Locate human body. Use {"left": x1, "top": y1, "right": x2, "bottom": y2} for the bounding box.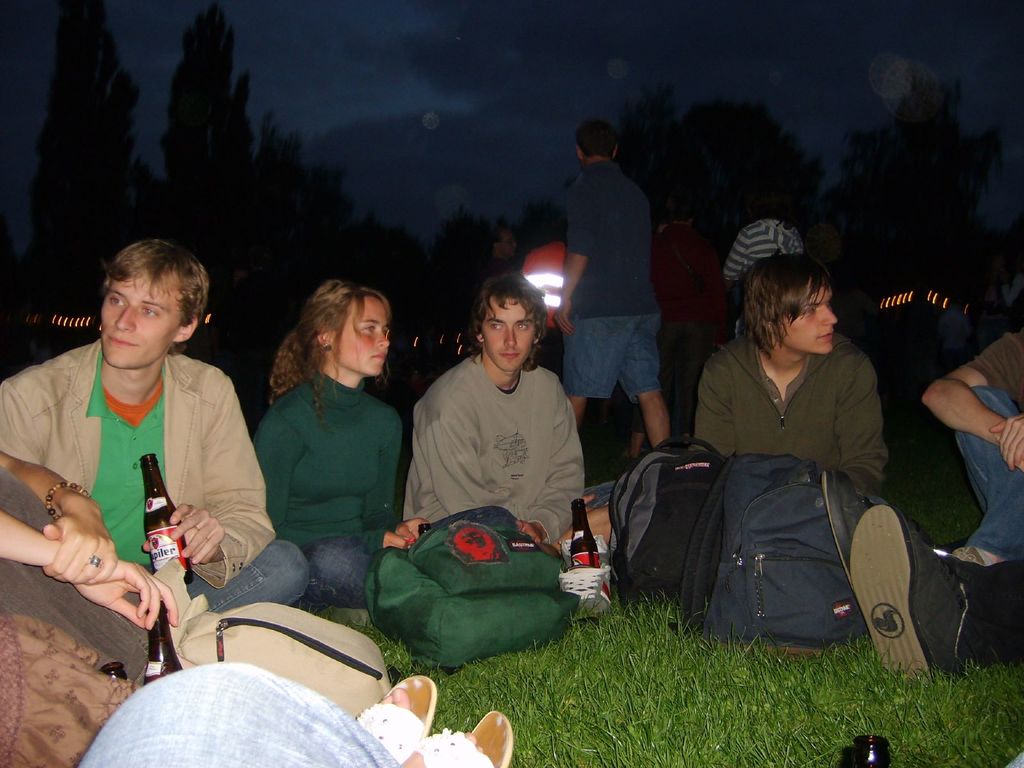
{"left": 40, "top": 249, "right": 283, "bottom": 746}.
